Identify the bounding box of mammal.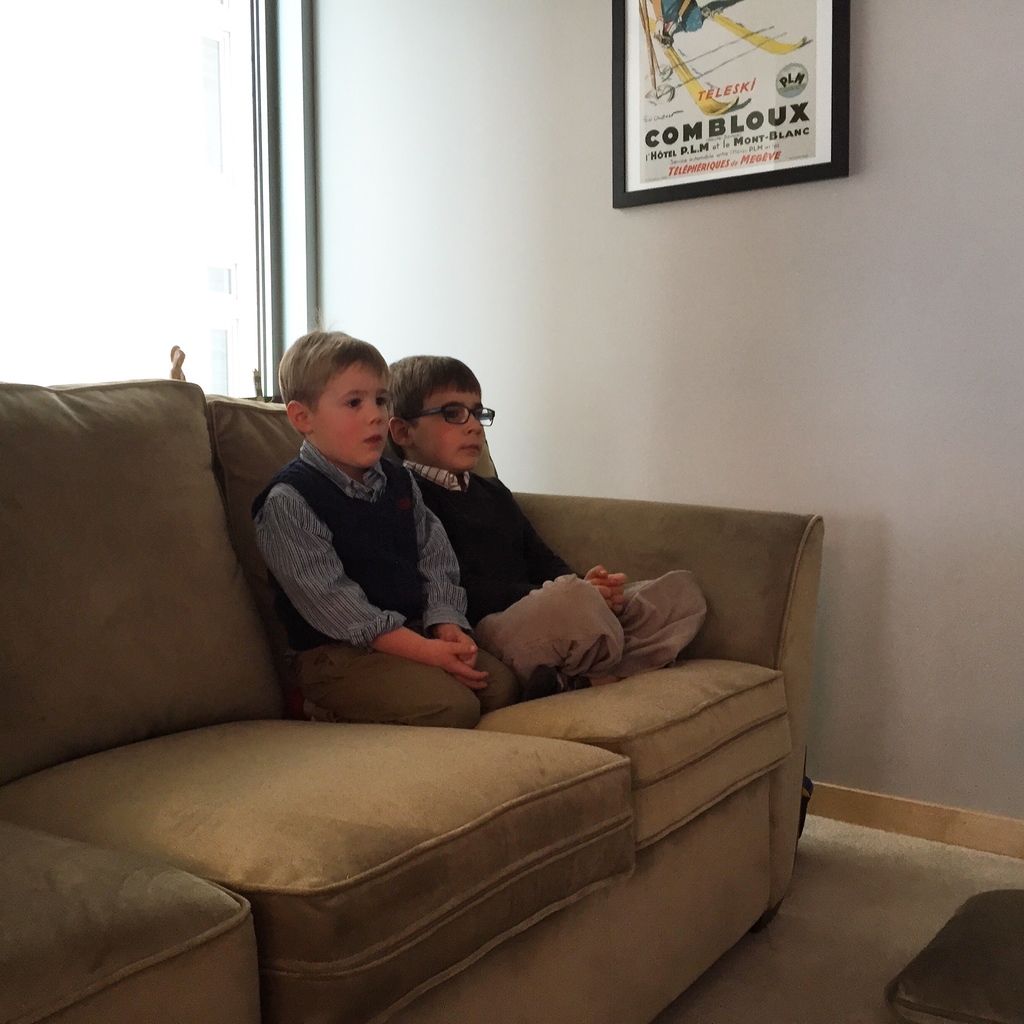
(left=390, top=353, right=706, bottom=694).
